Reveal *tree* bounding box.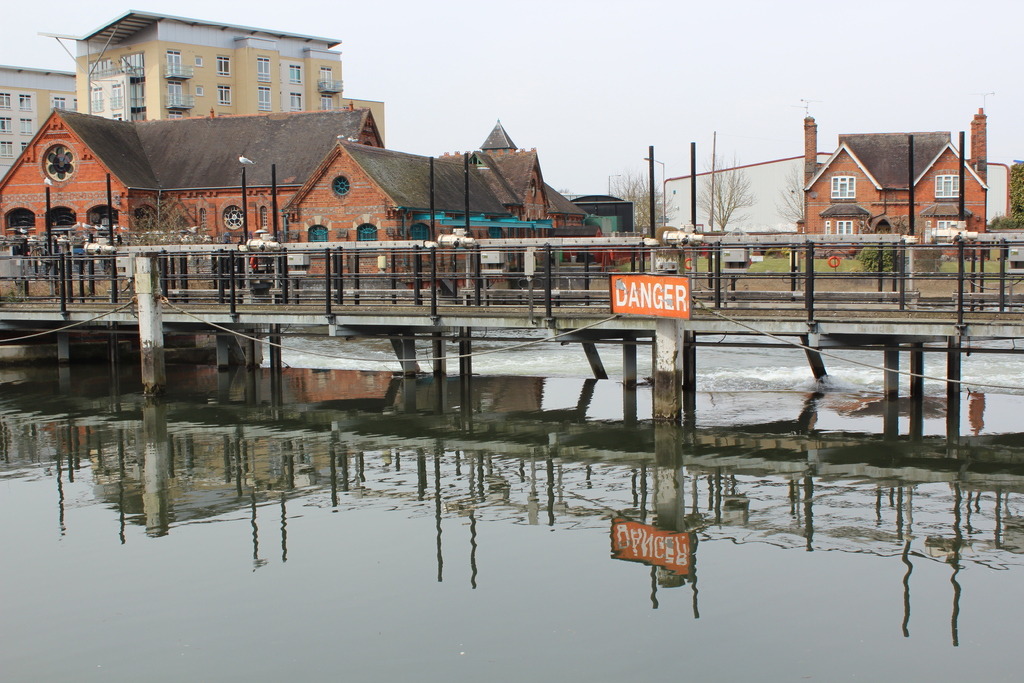
Revealed: Rect(116, 186, 209, 277).
